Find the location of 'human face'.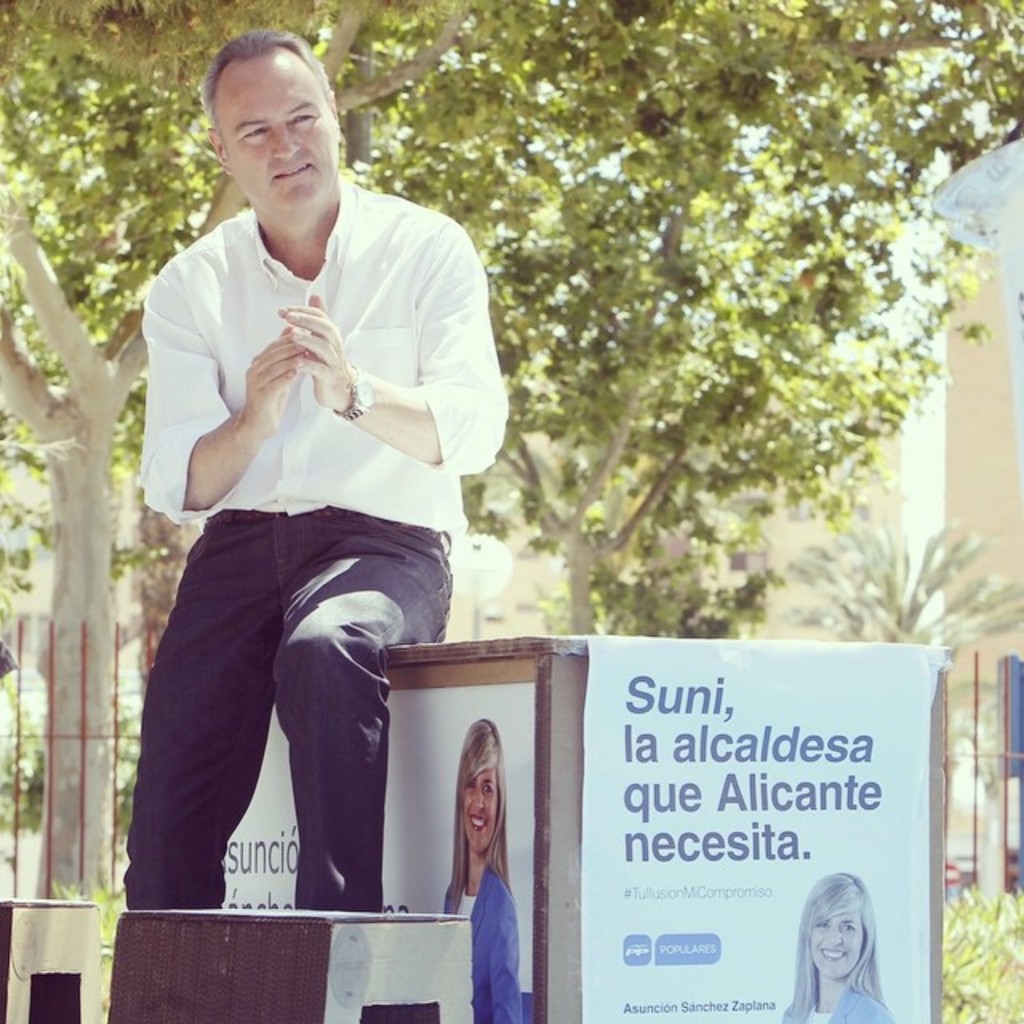
Location: pyautogui.locateOnScreen(218, 48, 331, 210).
